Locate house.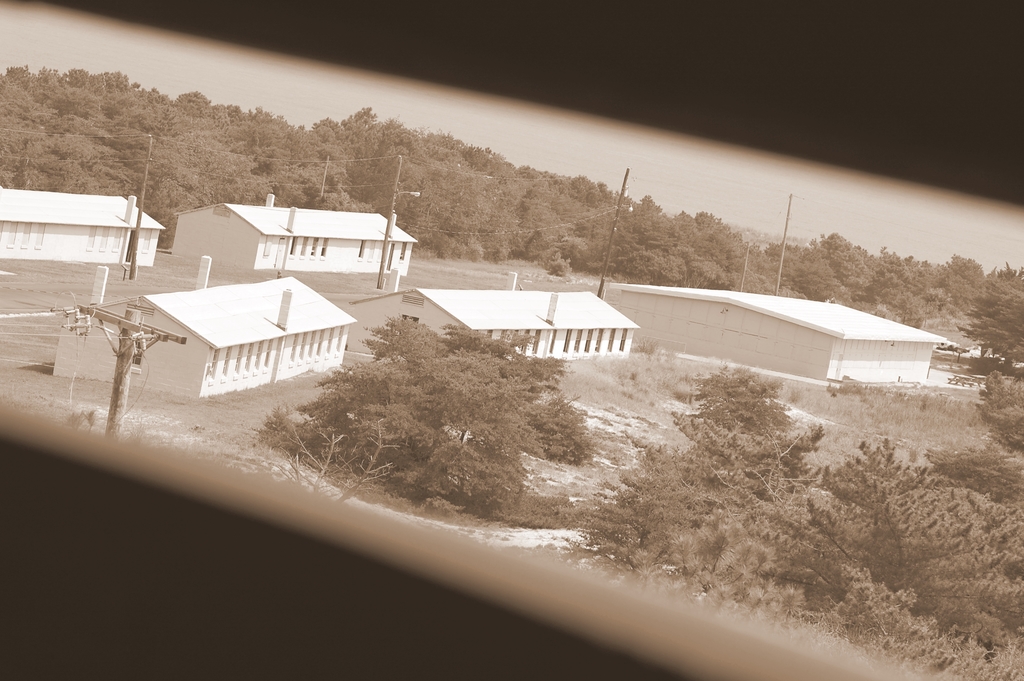
Bounding box: 0, 165, 171, 272.
